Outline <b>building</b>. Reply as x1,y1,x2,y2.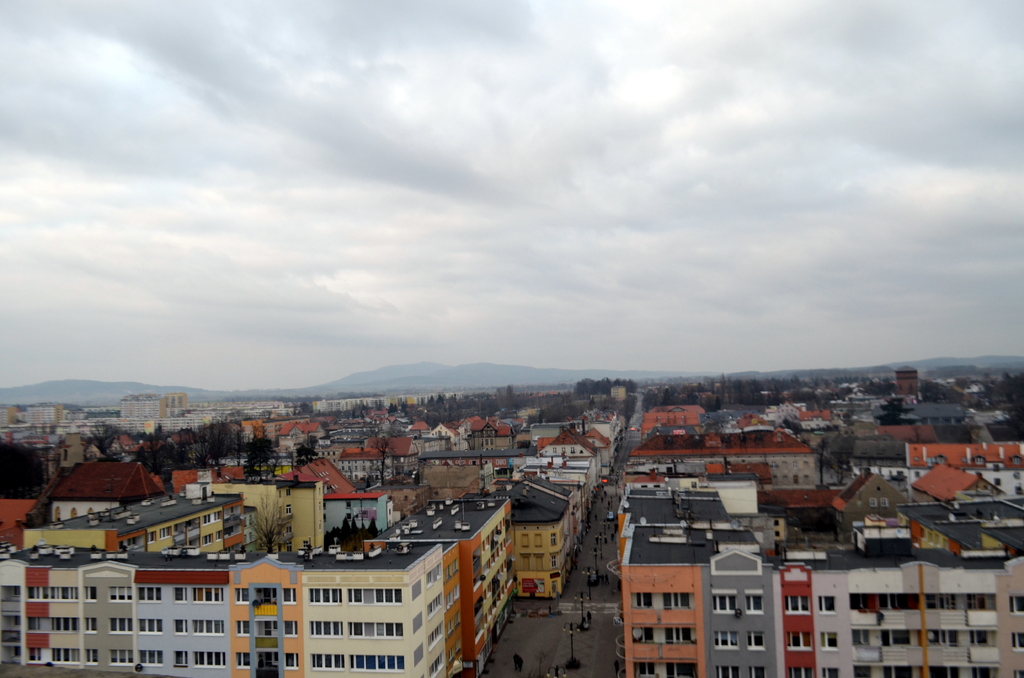
506,467,583,596.
